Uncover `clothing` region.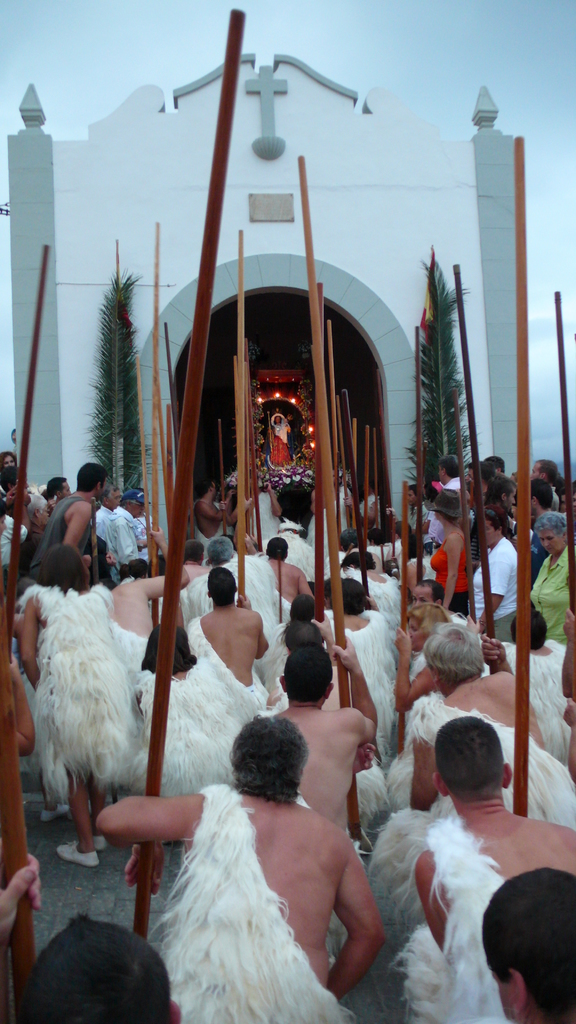
Uncovered: 93, 509, 116, 580.
